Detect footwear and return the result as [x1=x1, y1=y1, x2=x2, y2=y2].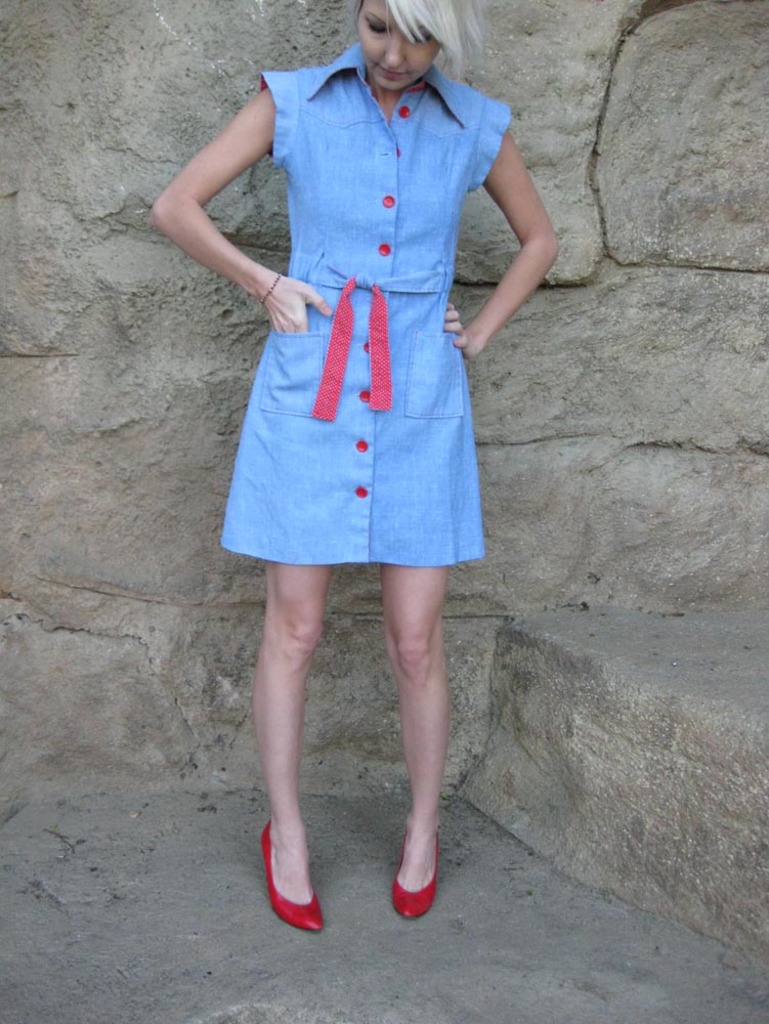
[x1=253, y1=816, x2=327, y2=940].
